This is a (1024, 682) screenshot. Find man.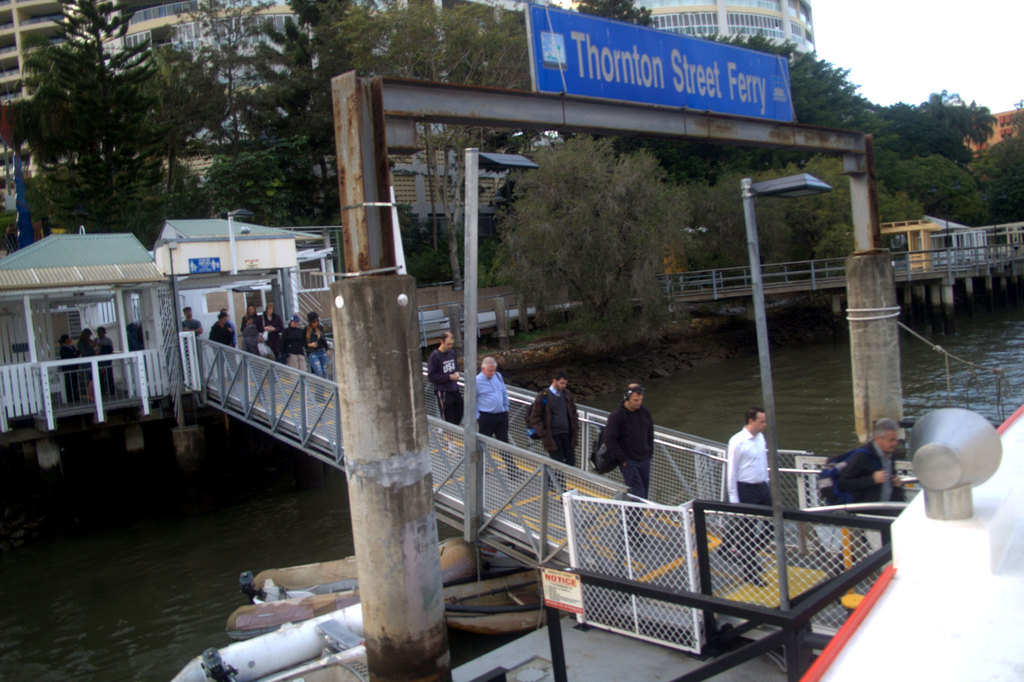
Bounding box: detection(605, 383, 657, 538).
